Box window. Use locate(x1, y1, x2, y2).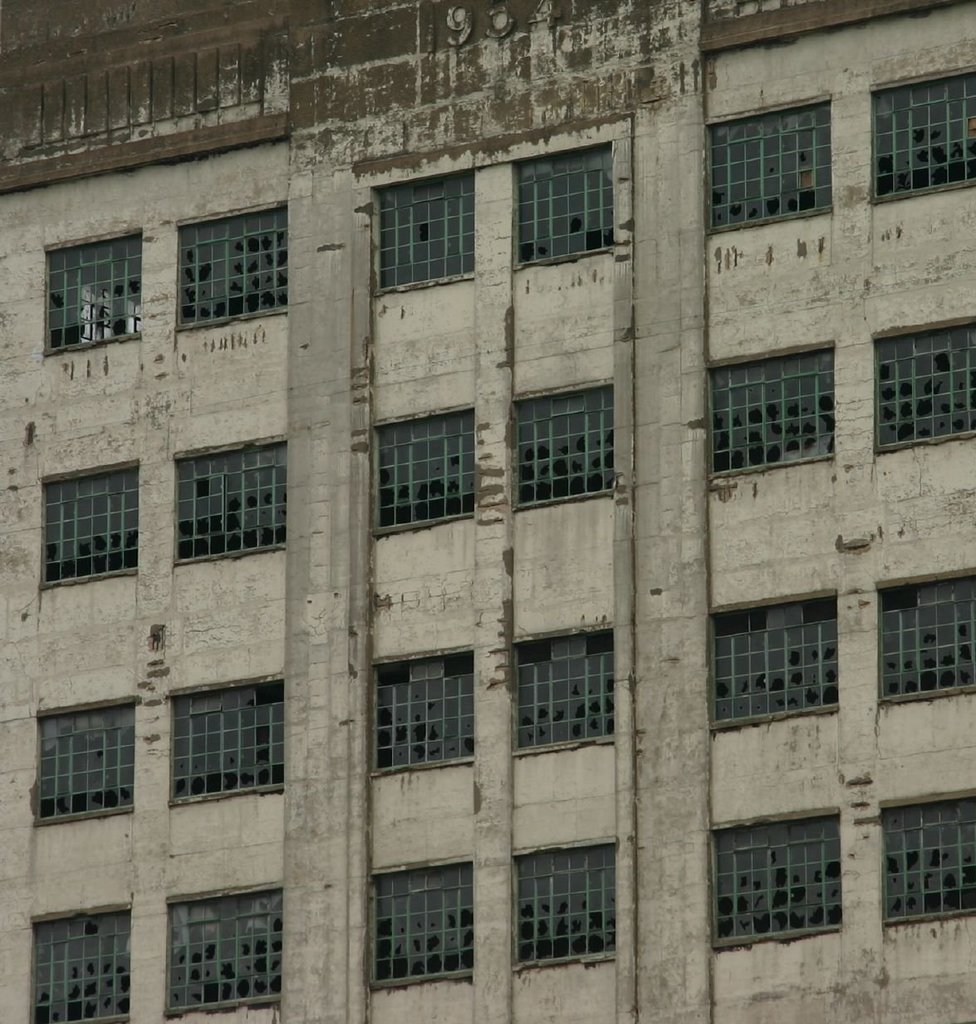
locate(880, 568, 975, 700).
